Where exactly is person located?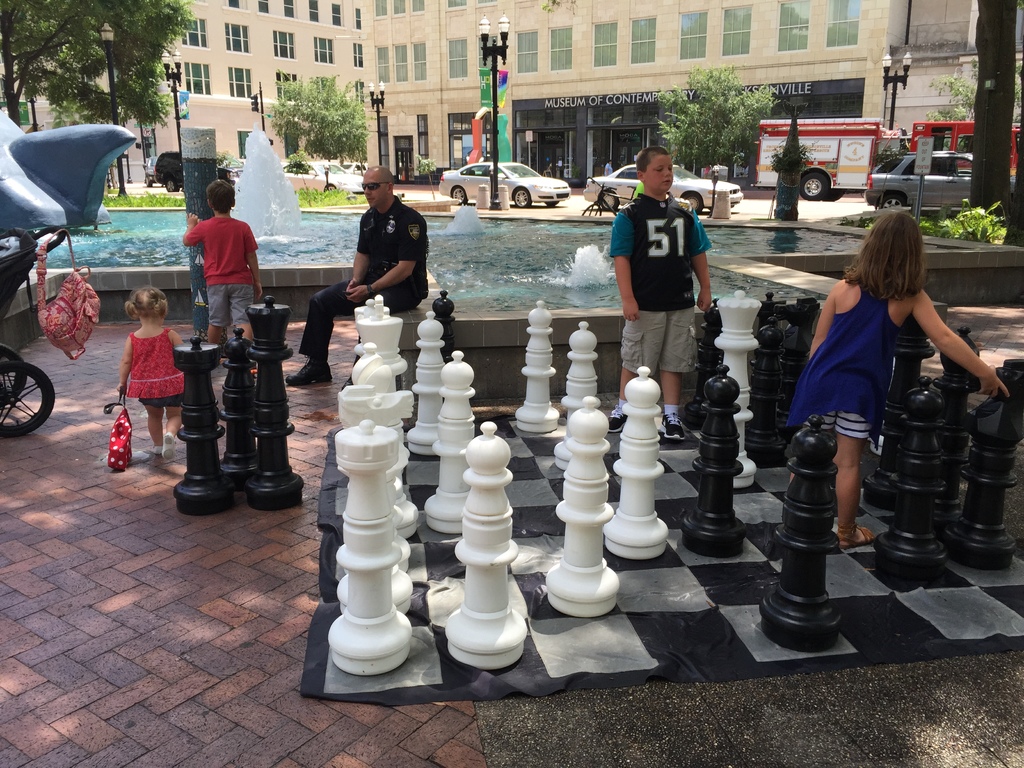
Its bounding box is <bbox>285, 164, 429, 388</bbox>.
